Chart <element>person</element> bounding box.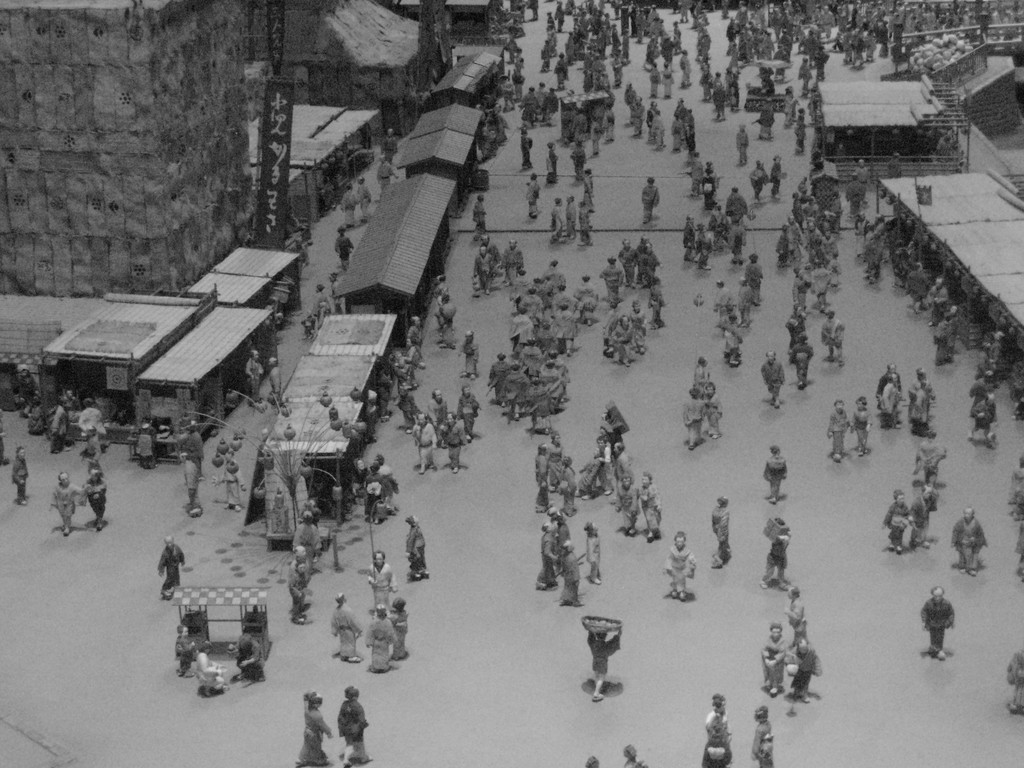
Charted: BBox(267, 355, 280, 404).
